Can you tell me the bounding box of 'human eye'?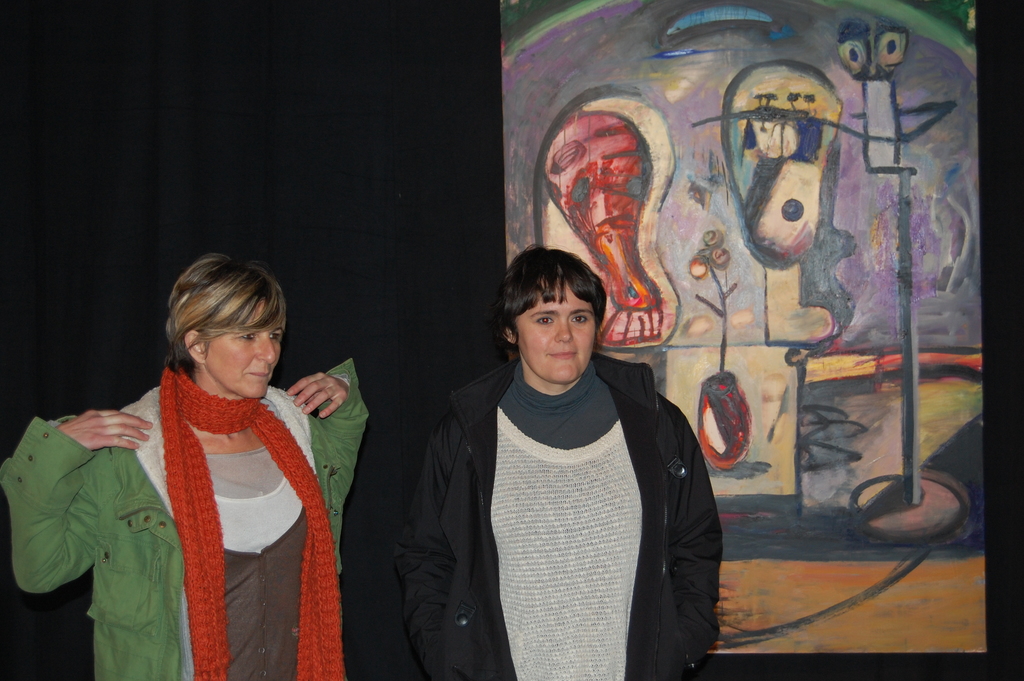
bbox=(532, 315, 554, 326).
